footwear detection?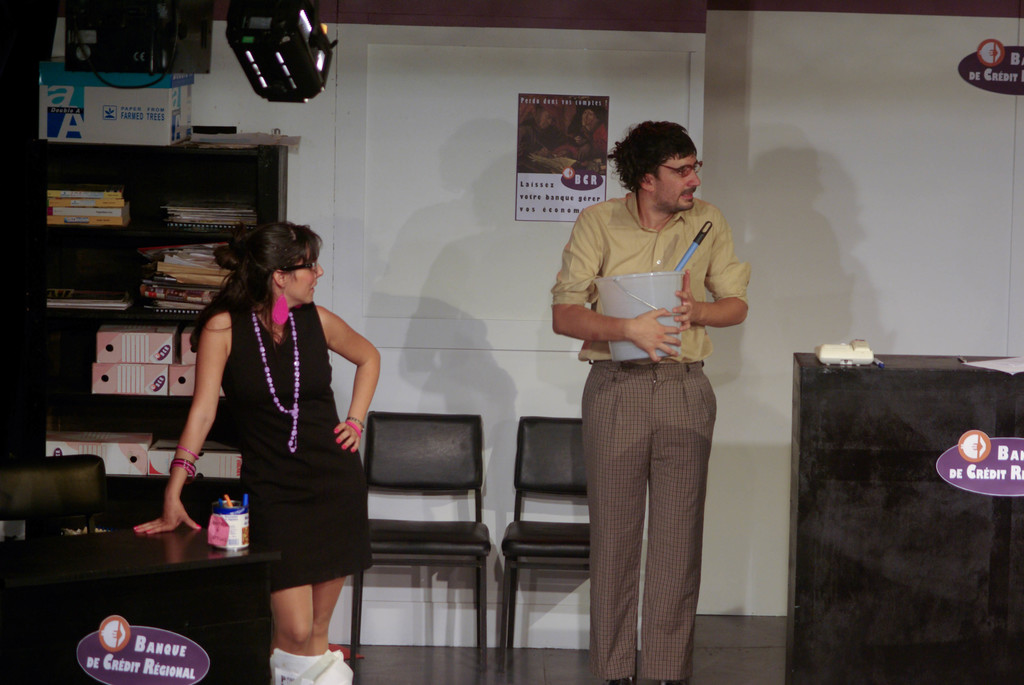
region(607, 673, 634, 684)
